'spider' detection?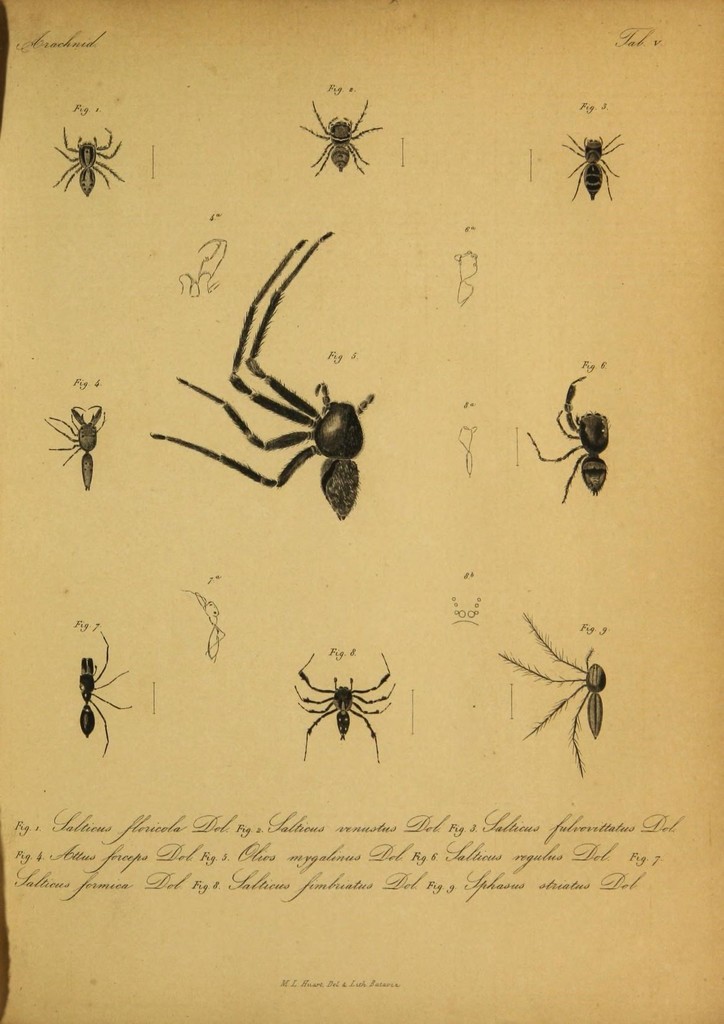
[563,132,628,207]
